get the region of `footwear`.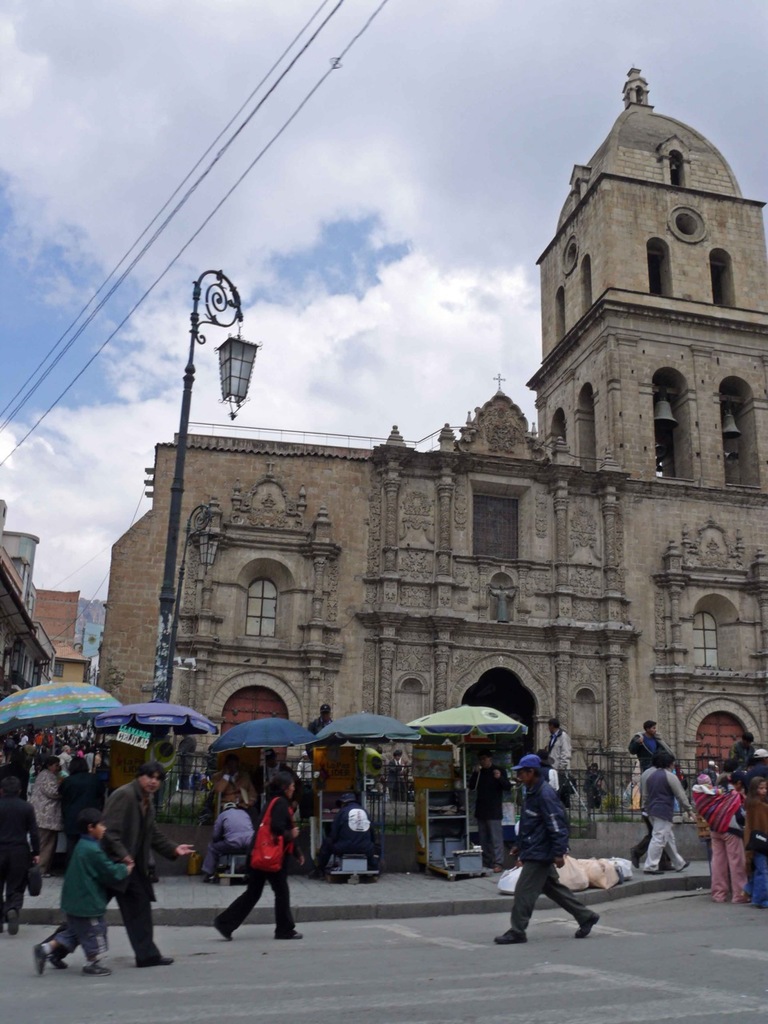
bbox(713, 896, 726, 903).
